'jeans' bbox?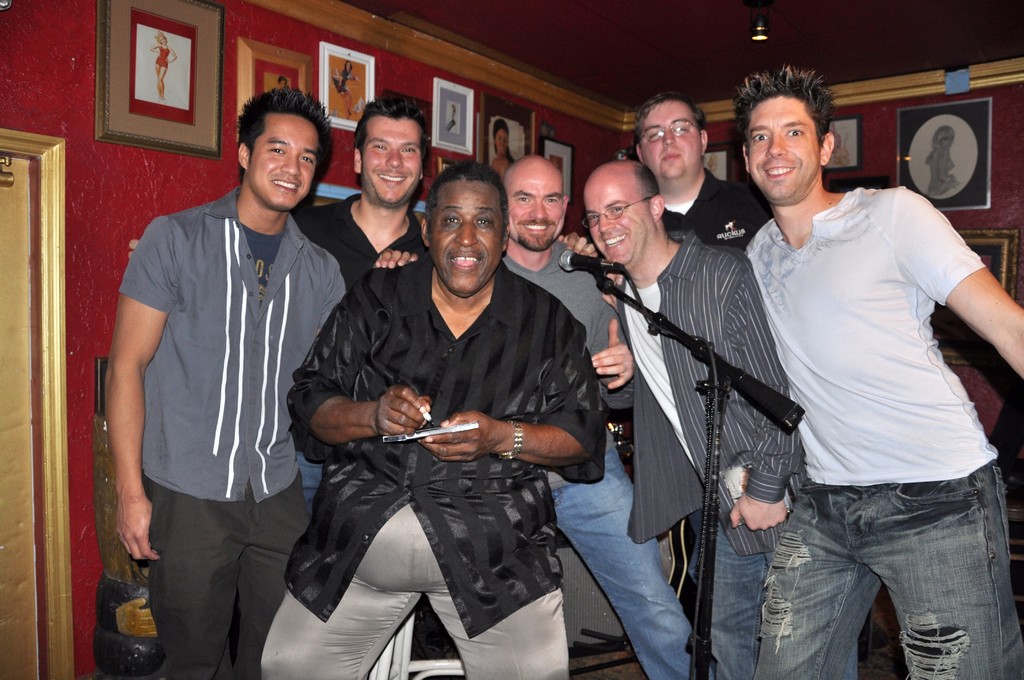
left=294, top=448, right=328, bottom=509
